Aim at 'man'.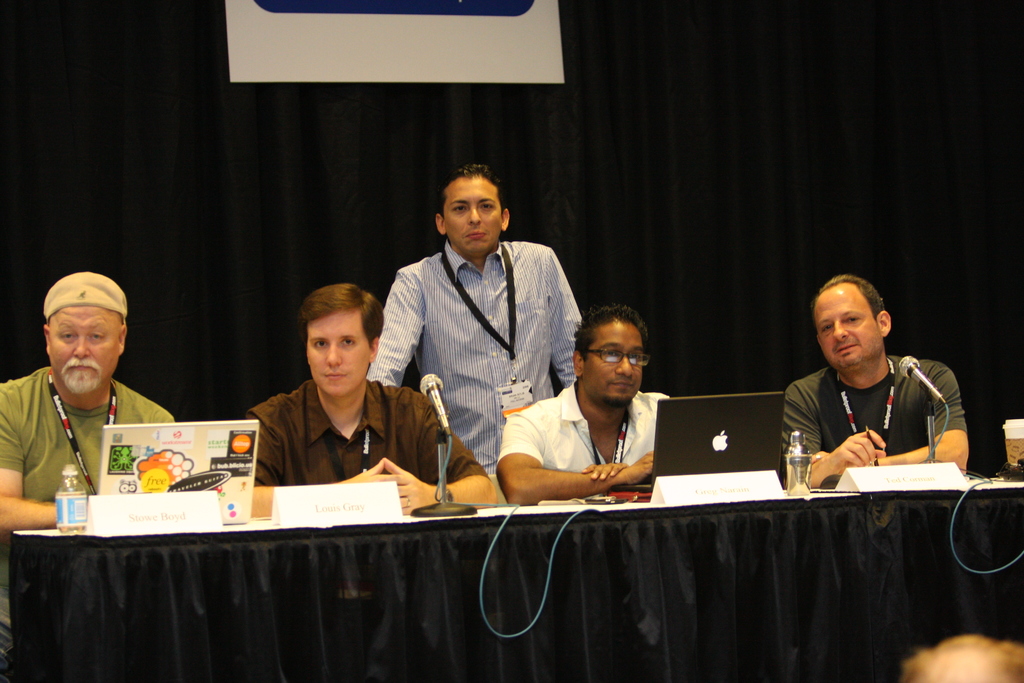
Aimed at 240 277 508 523.
